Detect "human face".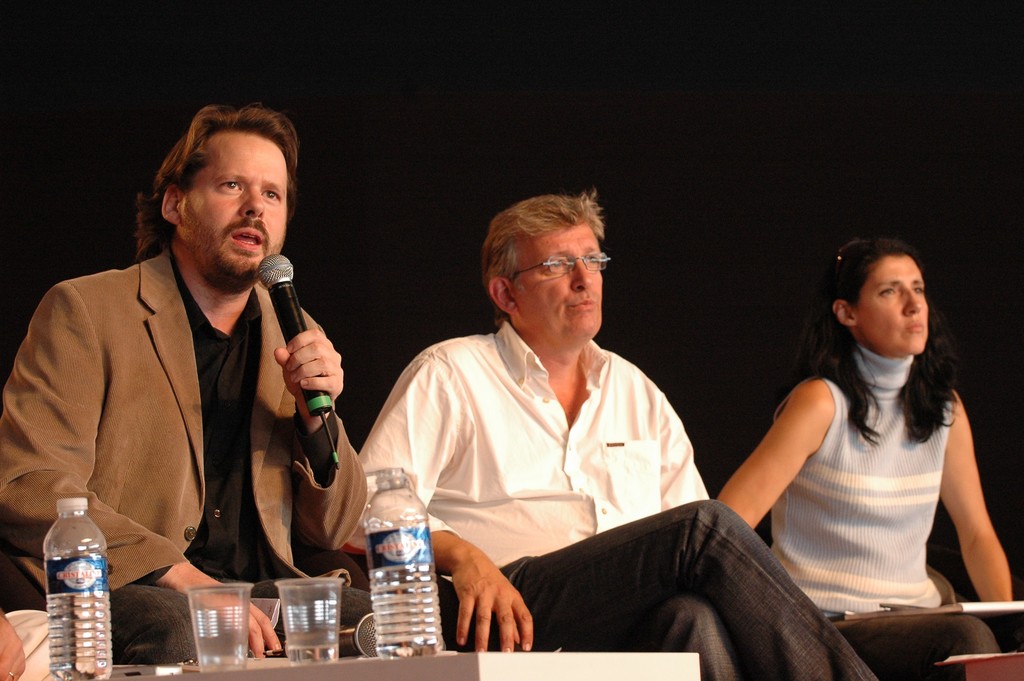
Detected at box(855, 253, 930, 352).
